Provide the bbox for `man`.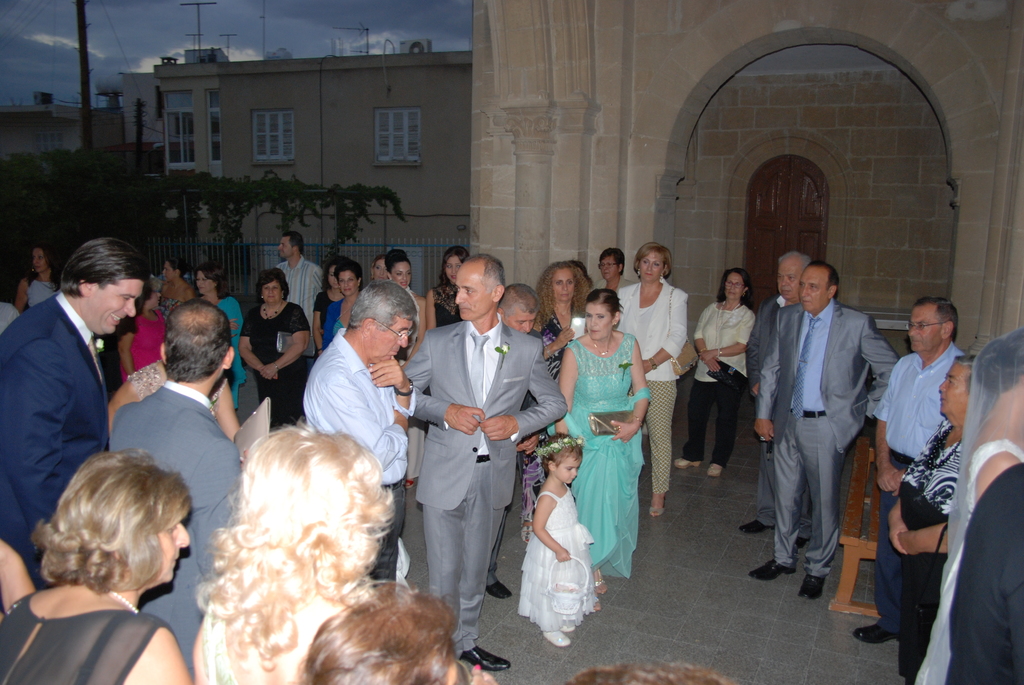
bbox(736, 251, 815, 546).
